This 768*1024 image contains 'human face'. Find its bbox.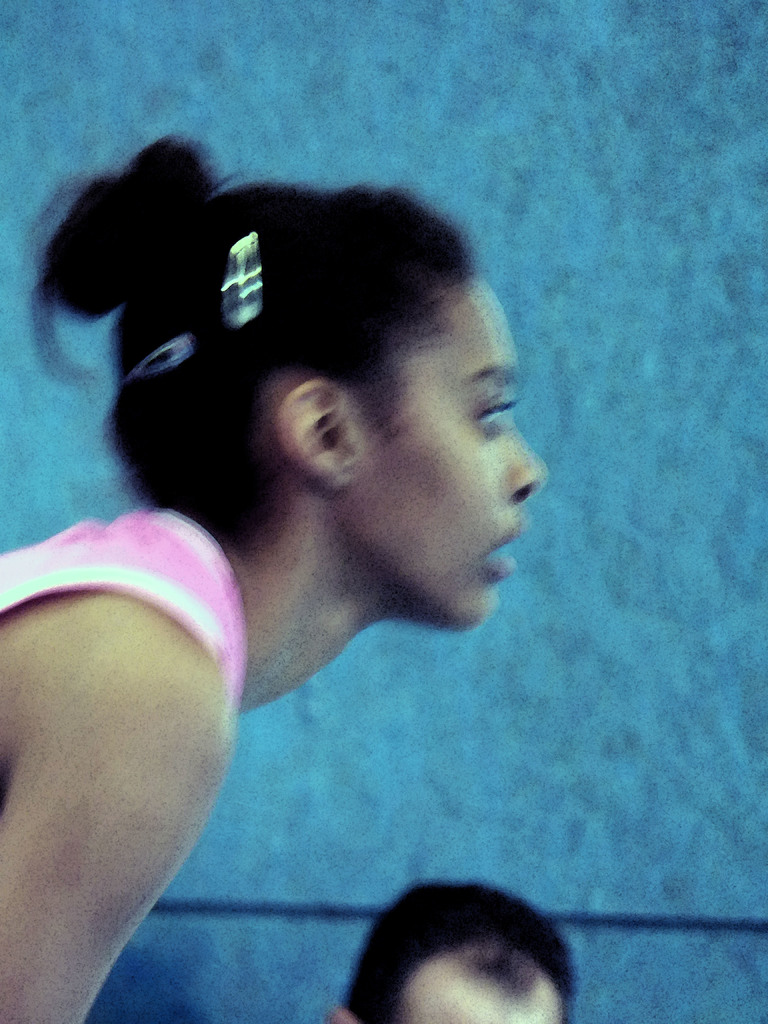
357,272,554,636.
